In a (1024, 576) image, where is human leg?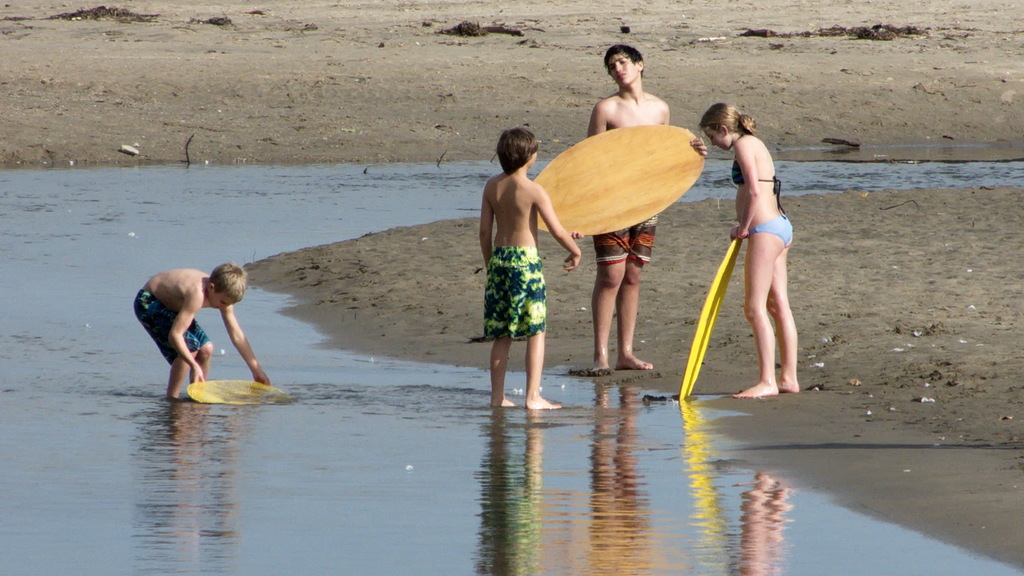
region(150, 320, 202, 401).
